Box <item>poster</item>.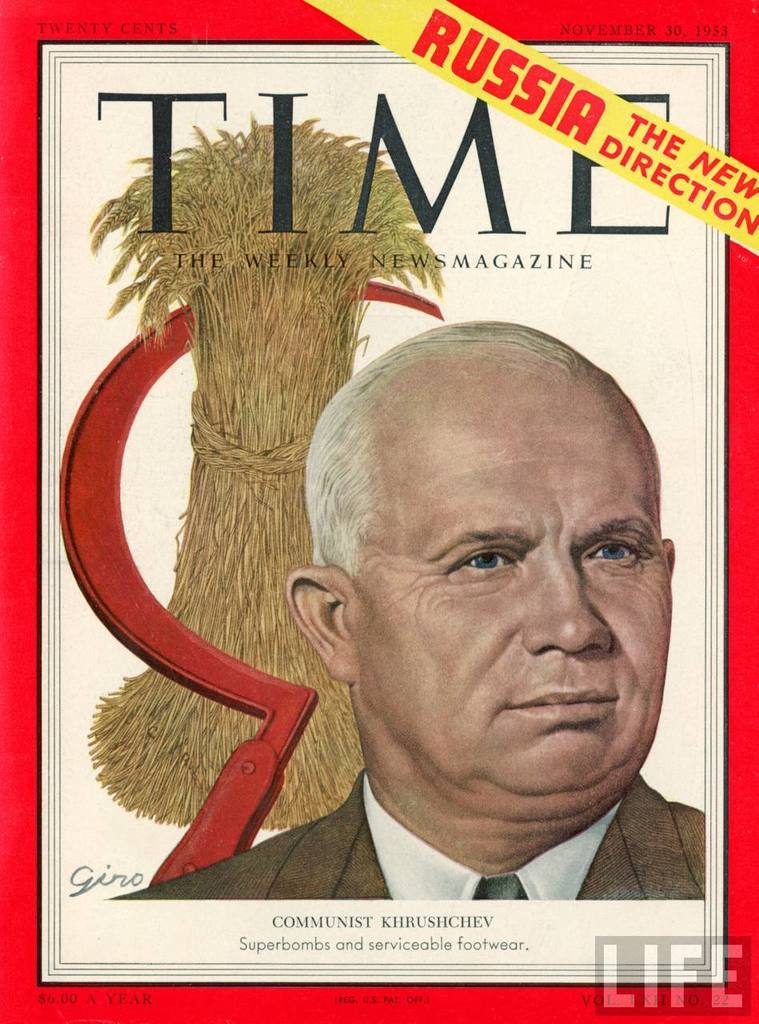
(left=0, top=0, right=758, bottom=1023).
